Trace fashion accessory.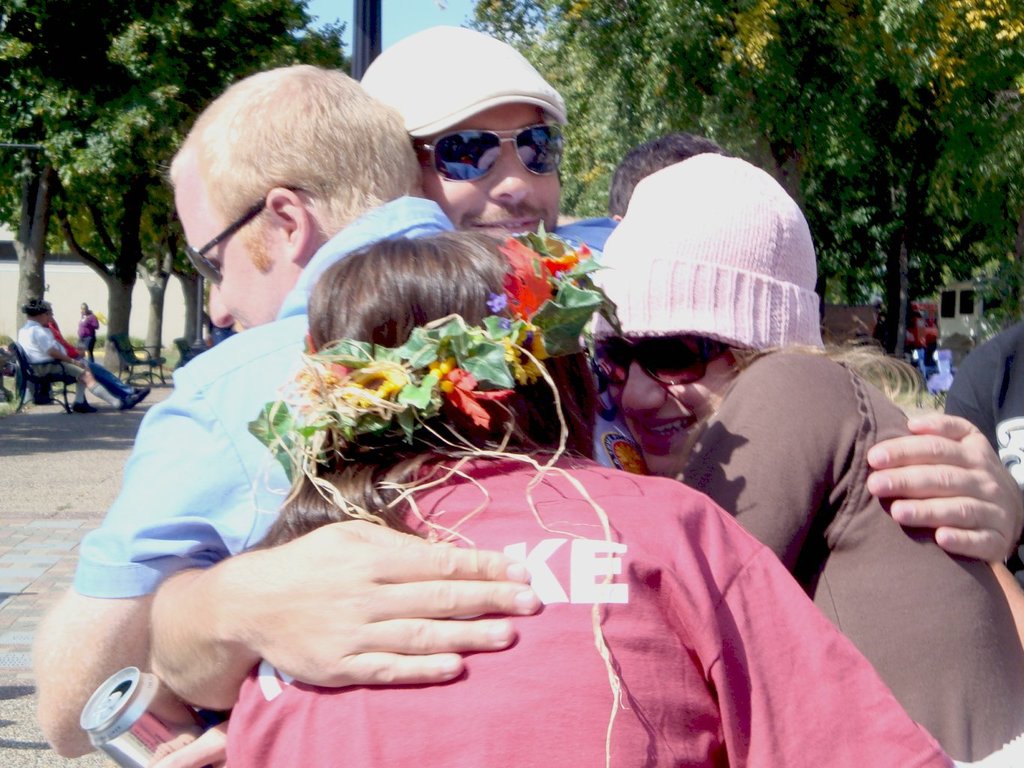
Traced to rect(358, 23, 566, 139).
